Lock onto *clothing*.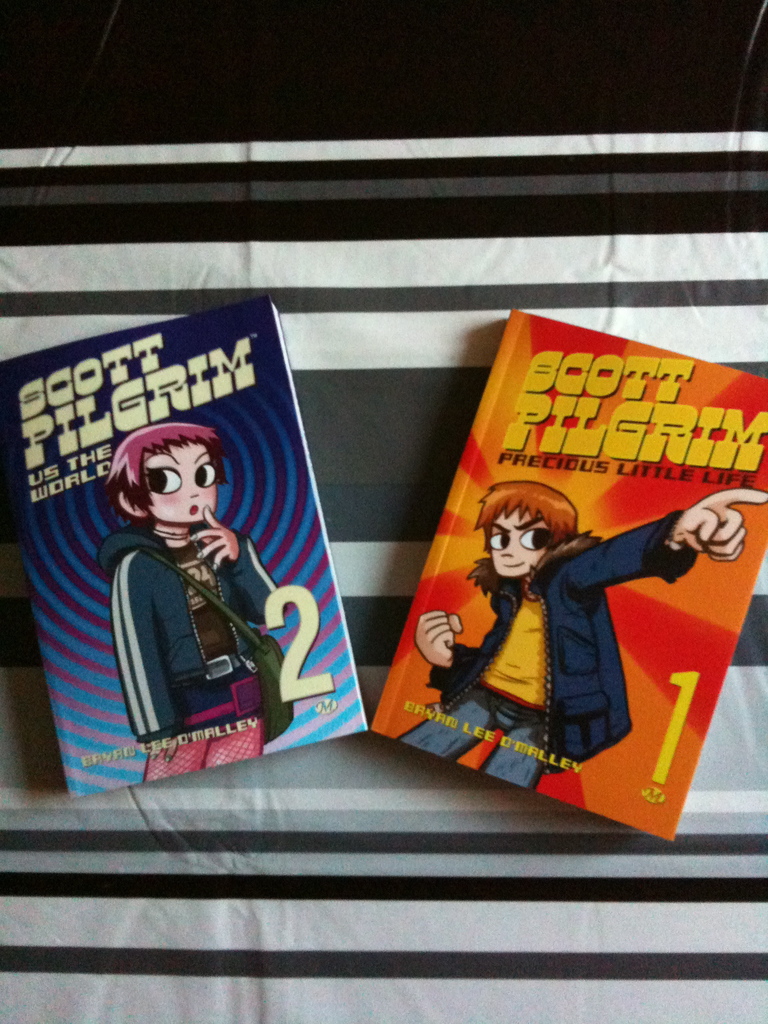
Locked: detection(396, 509, 700, 791).
